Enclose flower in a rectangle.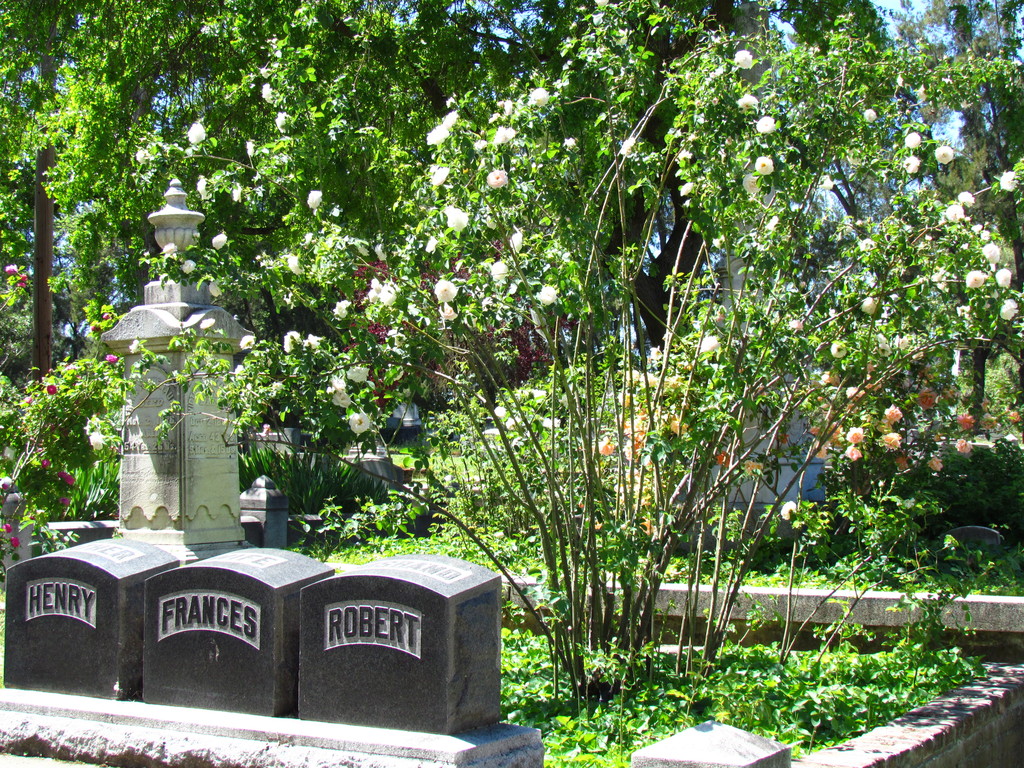
<bbox>163, 241, 179, 257</bbox>.
